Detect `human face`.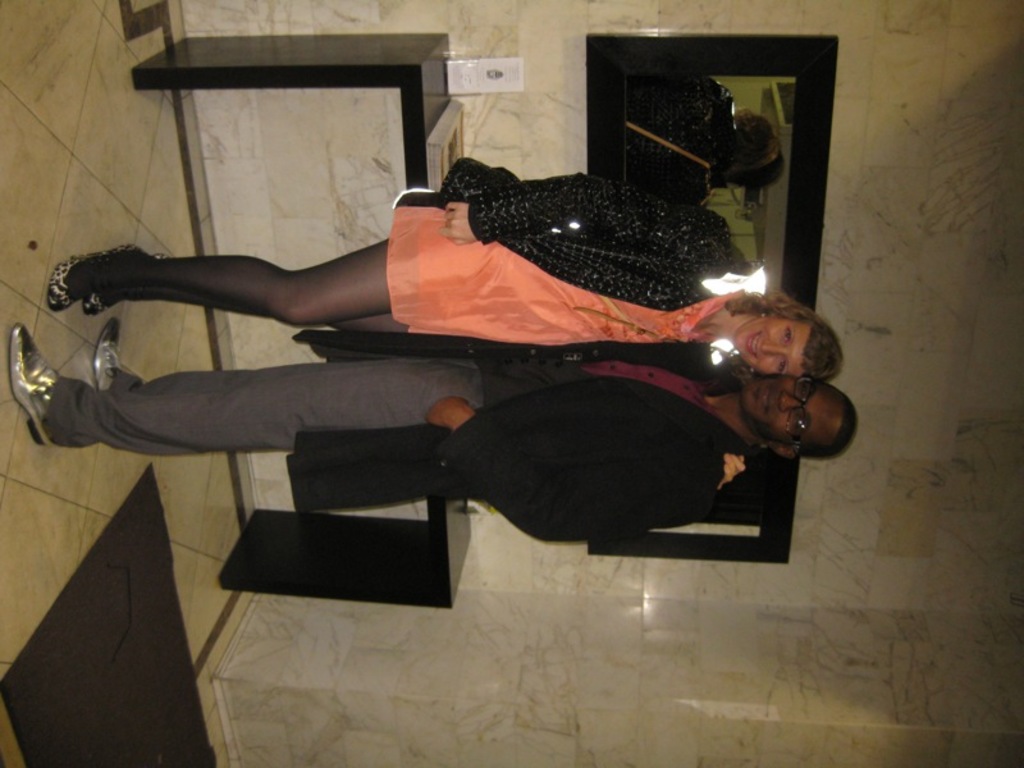
Detected at (left=741, top=371, right=847, bottom=453).
